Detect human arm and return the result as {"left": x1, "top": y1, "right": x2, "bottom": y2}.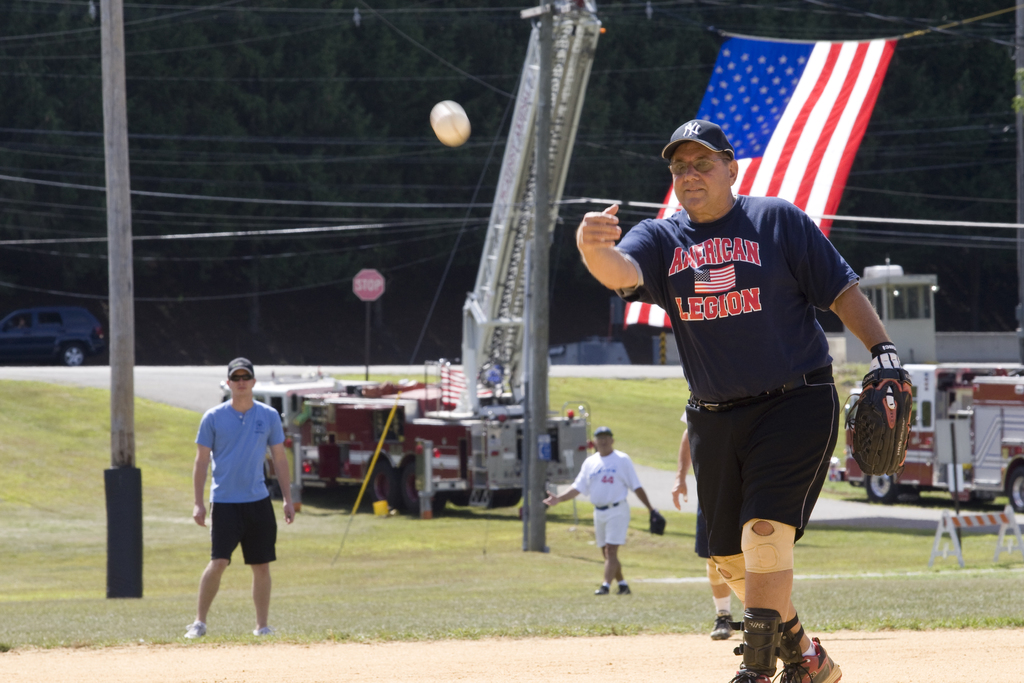
{"left": 666, "top": 421, "right": 694, "bottom": 513}.
